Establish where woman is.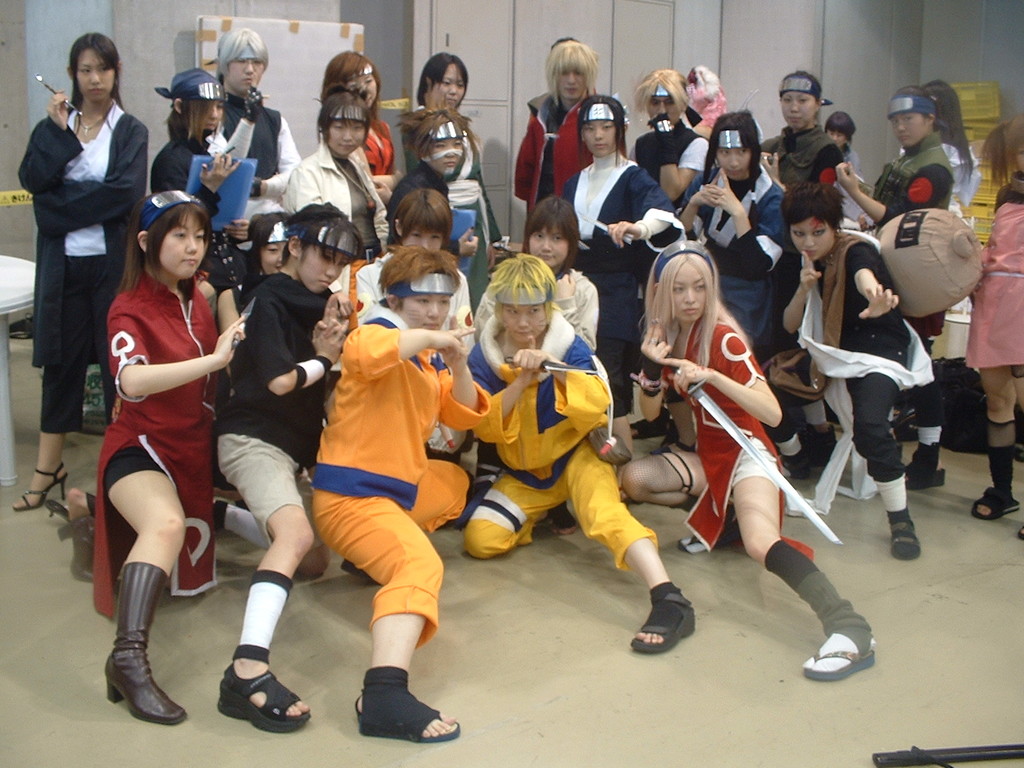
Established at 349:185:472:460.
